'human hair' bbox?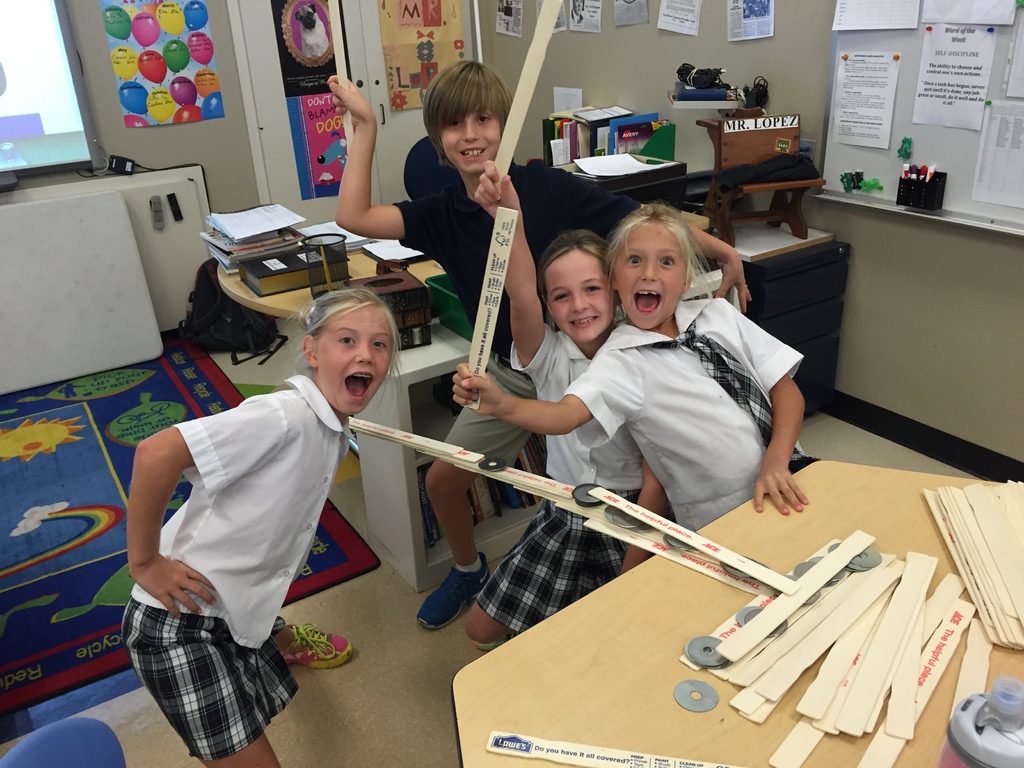
<bbox>422, 57, 516, 172</bbox>
